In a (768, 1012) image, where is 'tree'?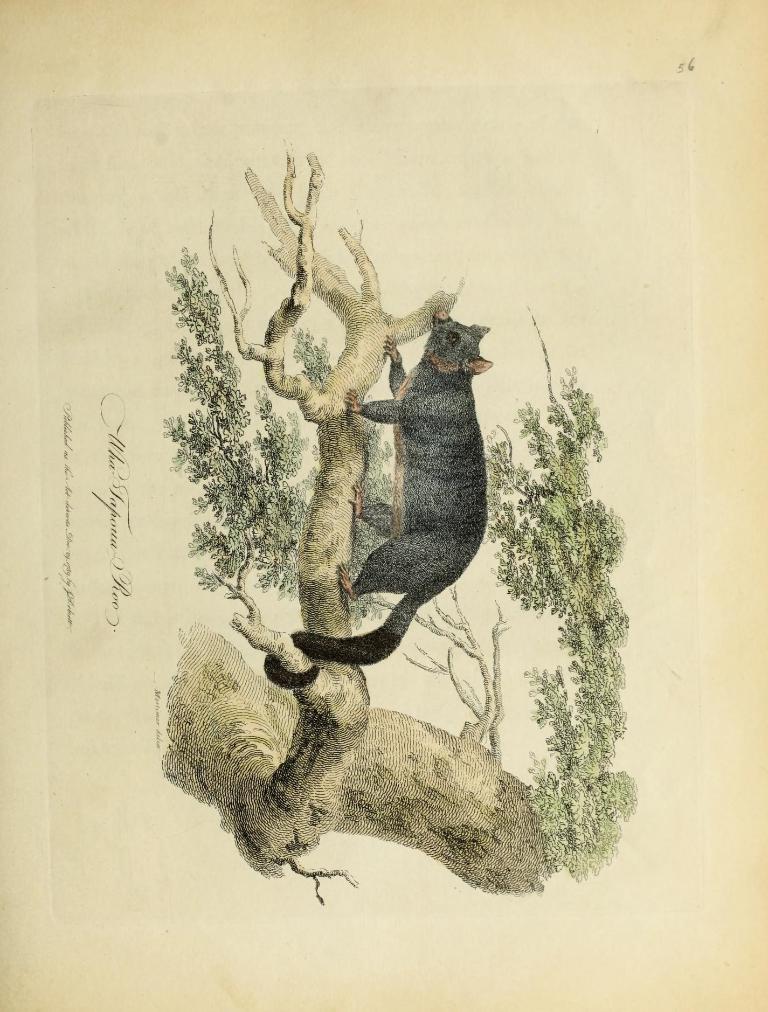
bbox=(163, 140, 635, 905).
